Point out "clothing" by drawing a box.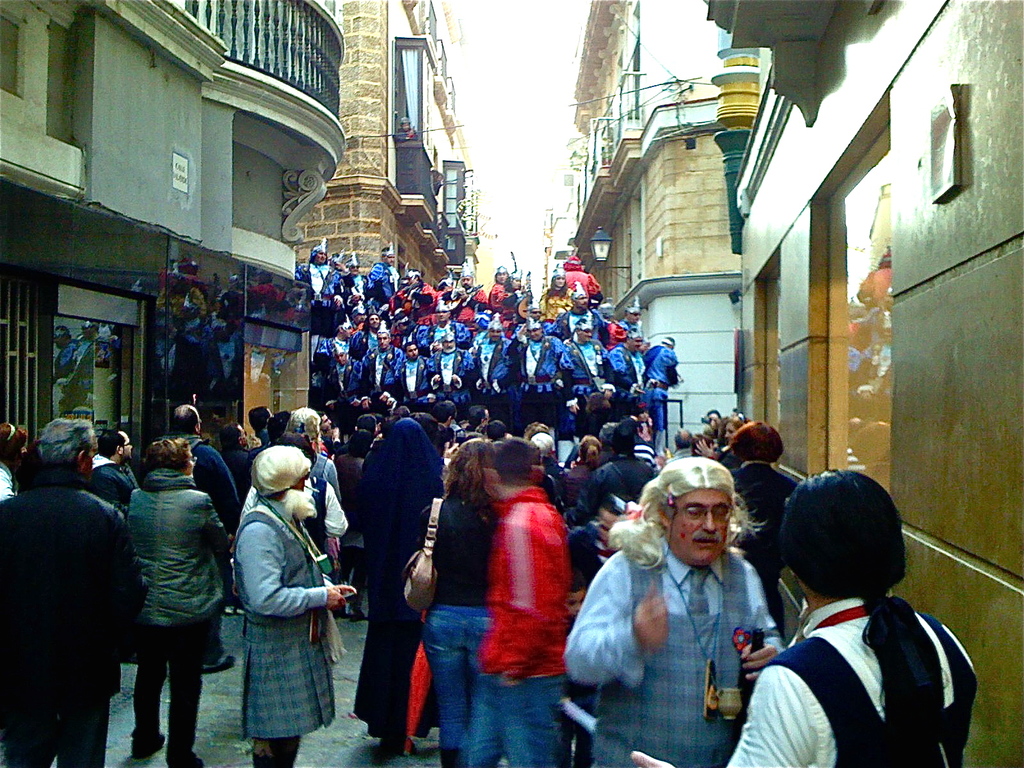
box=[461, 481, 567, 767].
